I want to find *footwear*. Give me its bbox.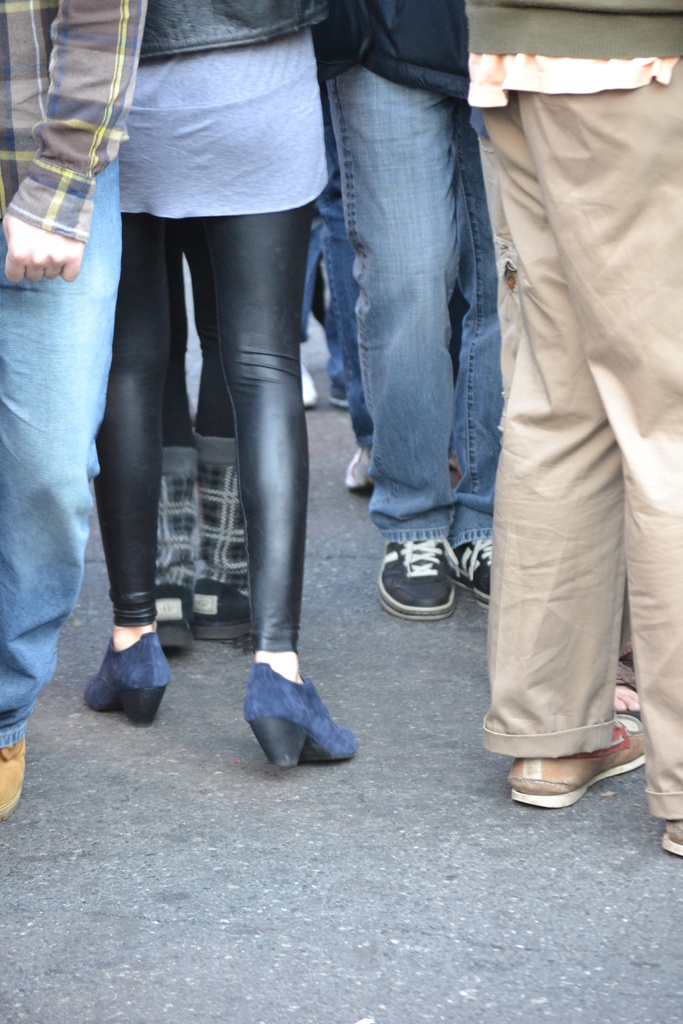
<box>377,540,459,624</box>.
